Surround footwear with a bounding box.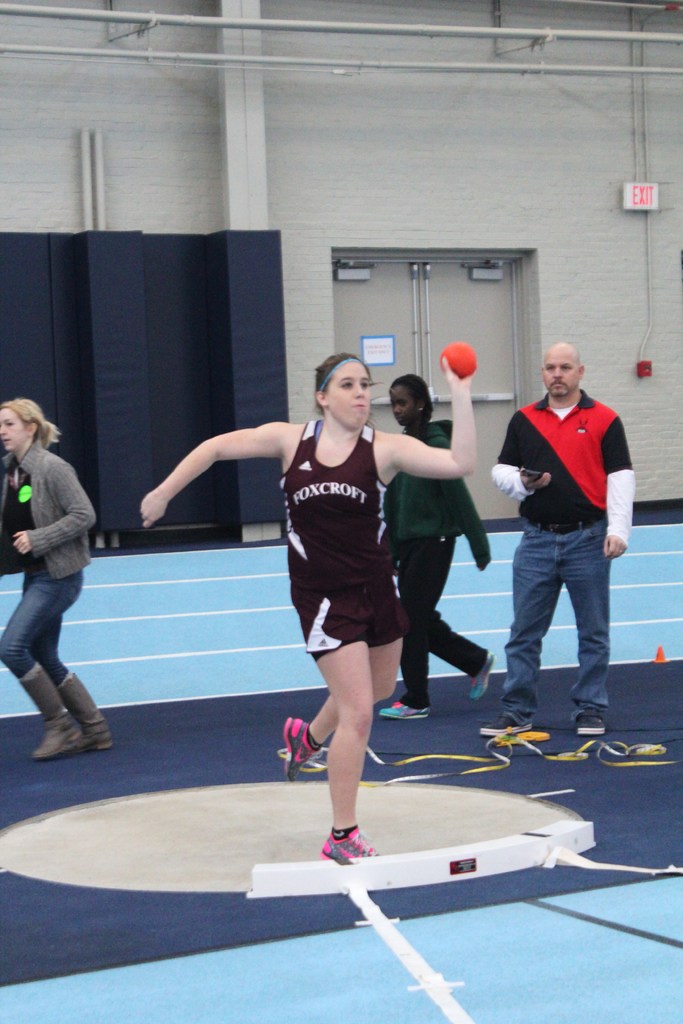
(left=480, top=712, right=539, bottom=736).
